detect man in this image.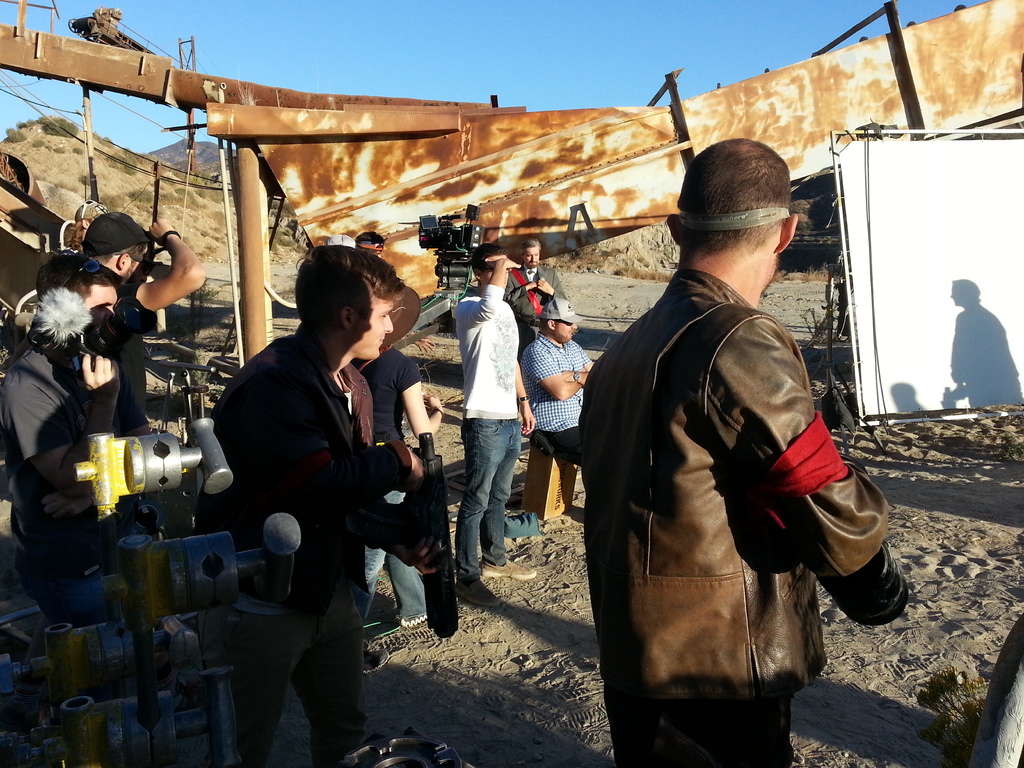
Detection: {"x1": 516, "y1": 298, "x2": 599, "y2": 467}.
